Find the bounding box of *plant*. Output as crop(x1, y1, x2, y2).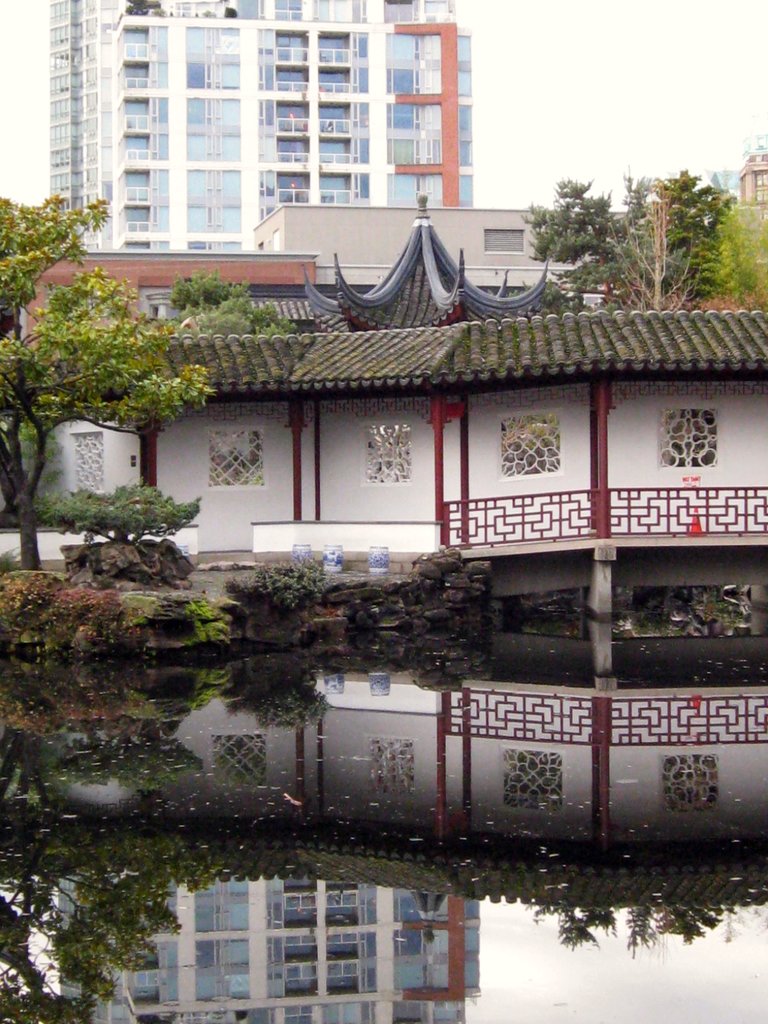
crop(119, 581, 196, 643).
